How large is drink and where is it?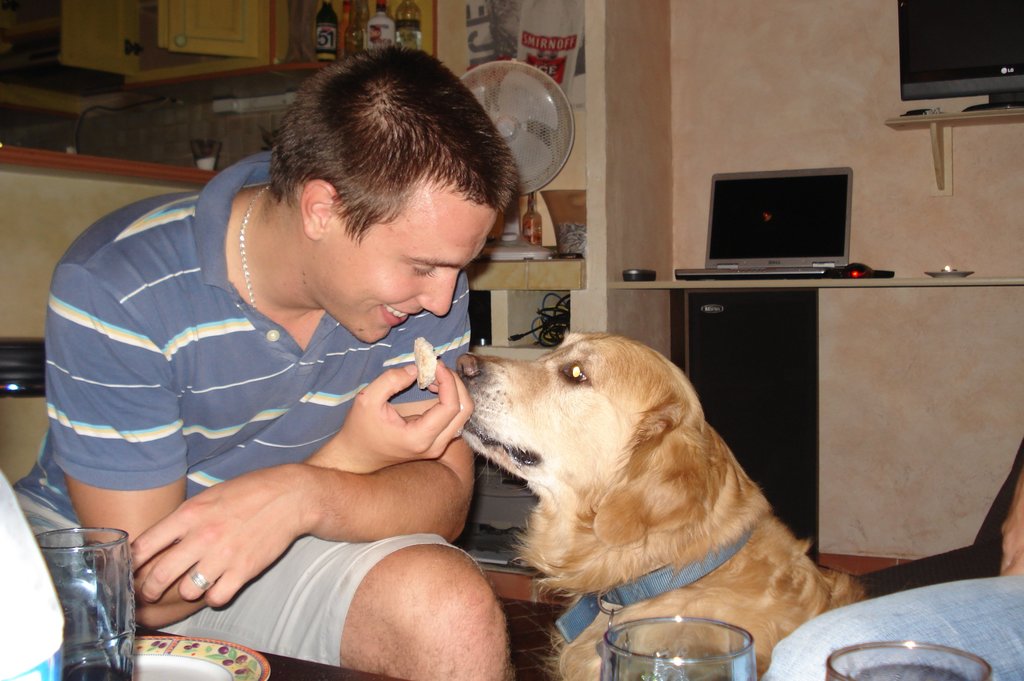
Bounding box: l=842, t=659, r=972, b=680.
